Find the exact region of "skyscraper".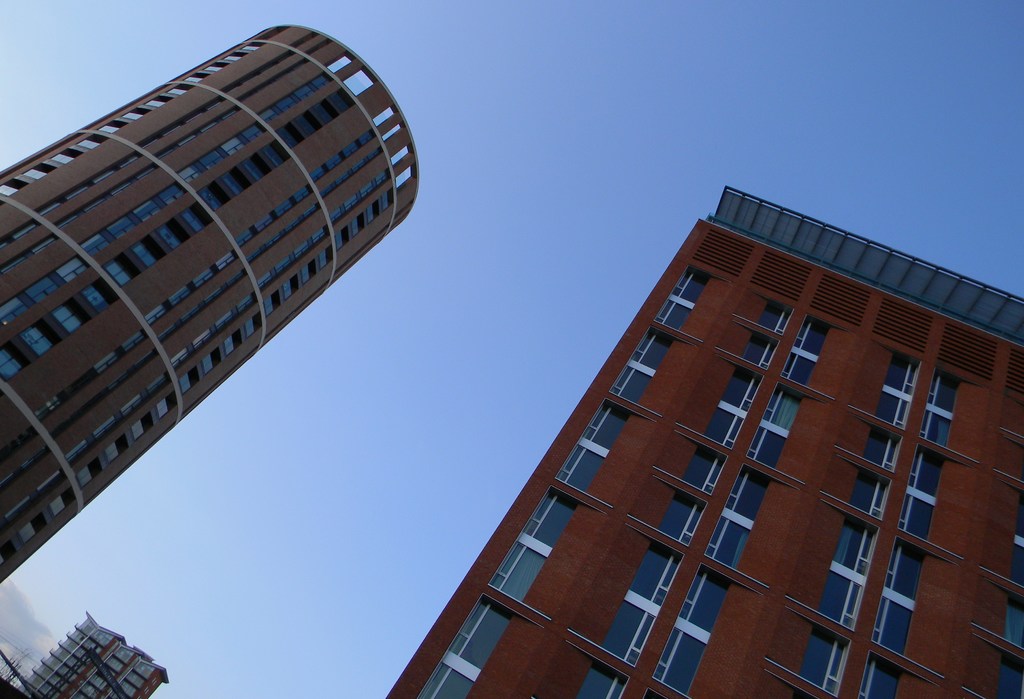
Exact region: <region>393, 196, 1023, 698</region>.
